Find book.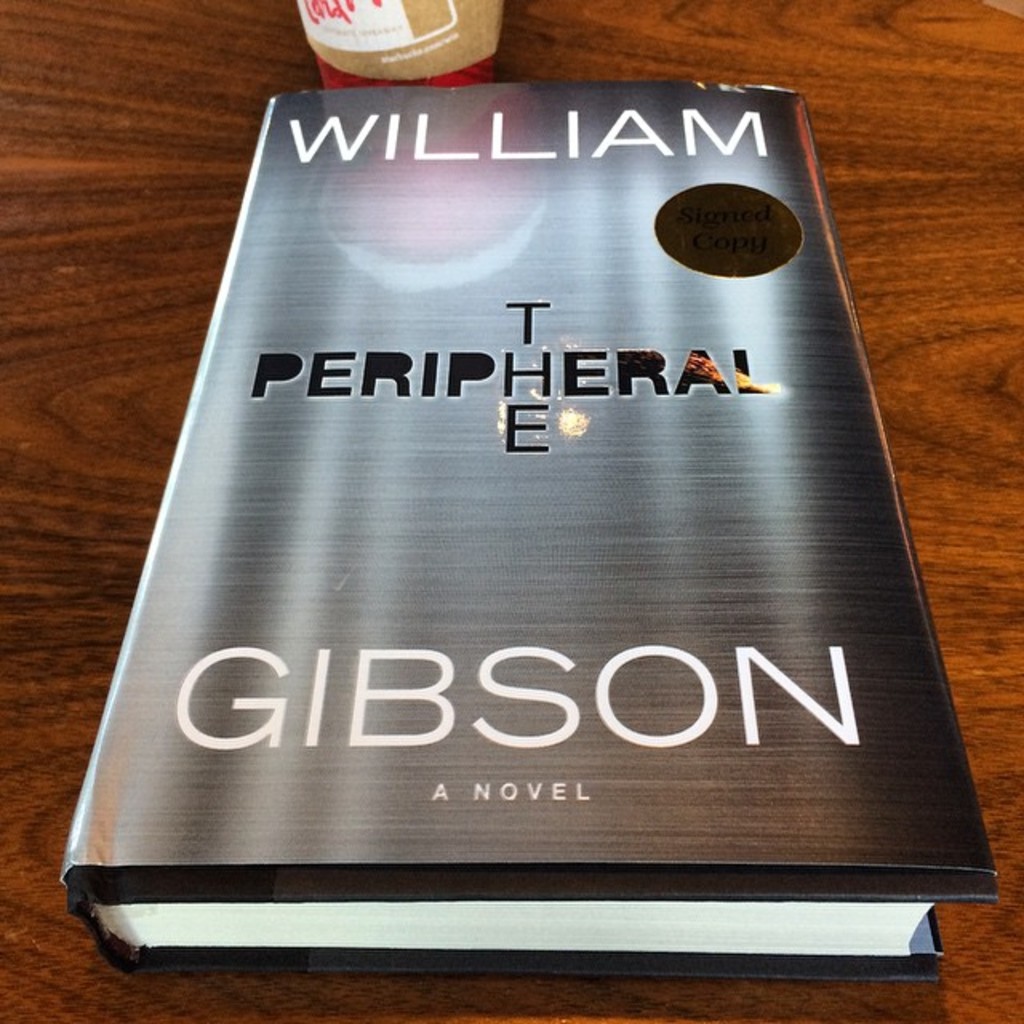
45 86 1008 976.
